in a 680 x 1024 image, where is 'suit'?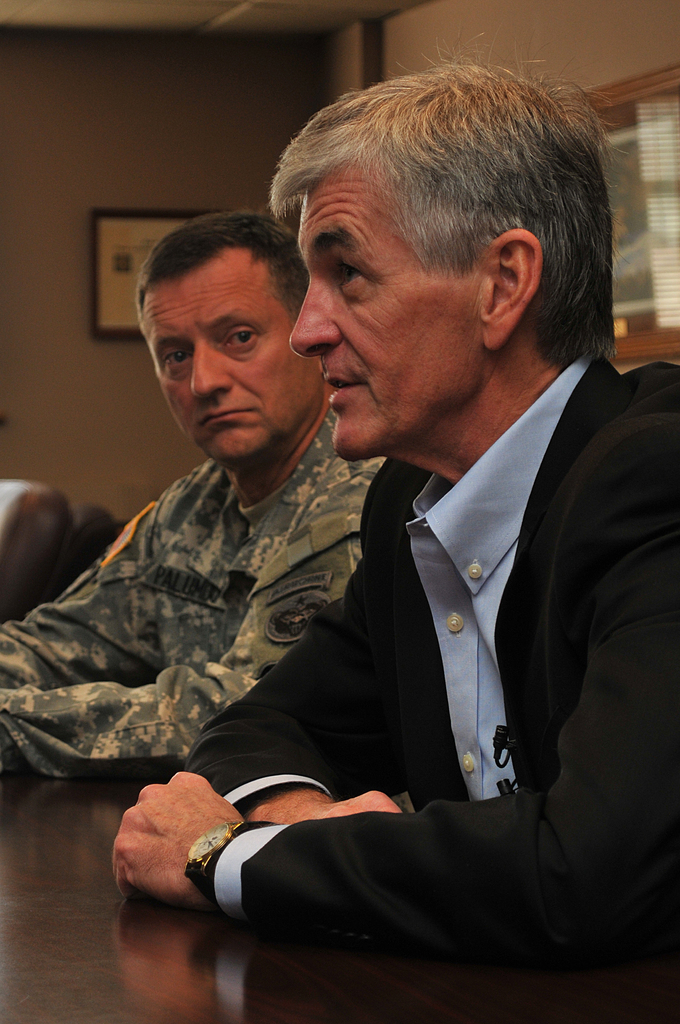
detection(173, 186, 674, 988).
